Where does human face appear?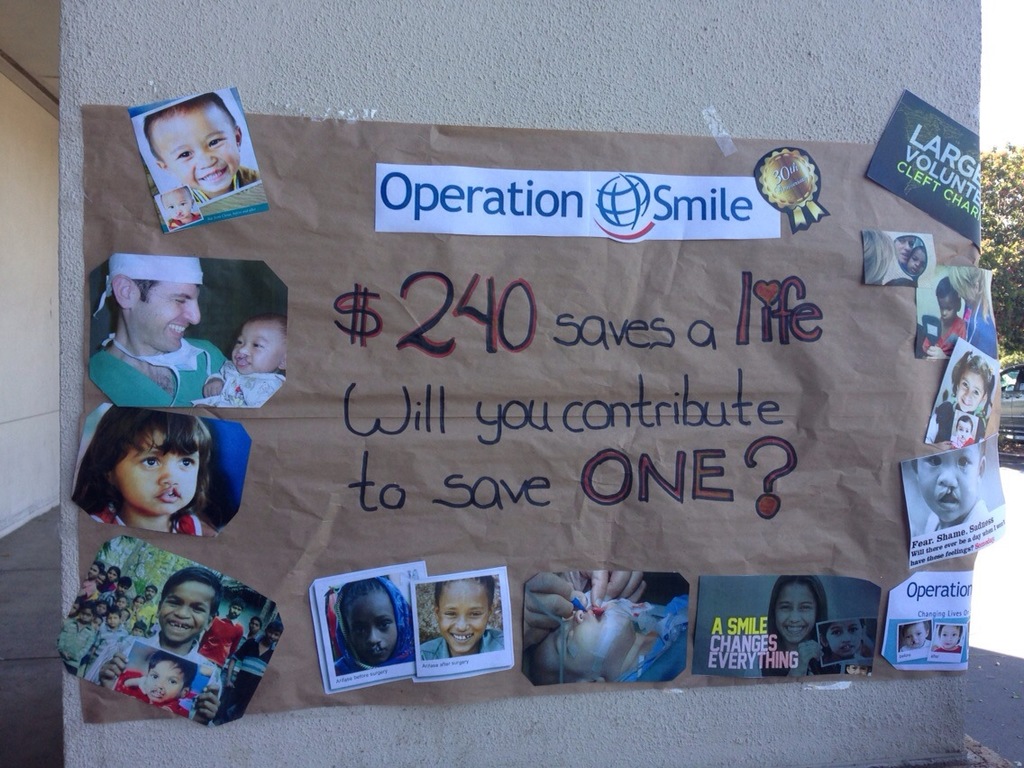
Appears at bbox=(956, 366, 986, 412).
